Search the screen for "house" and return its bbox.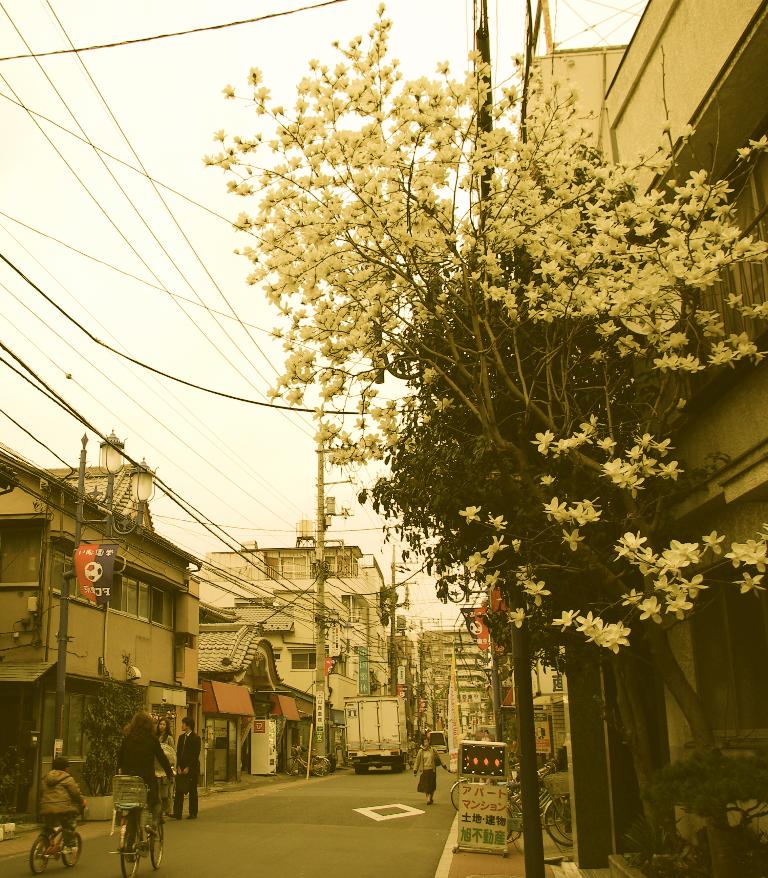
Found: (left=197, top=513, right=407, bottom=763).
